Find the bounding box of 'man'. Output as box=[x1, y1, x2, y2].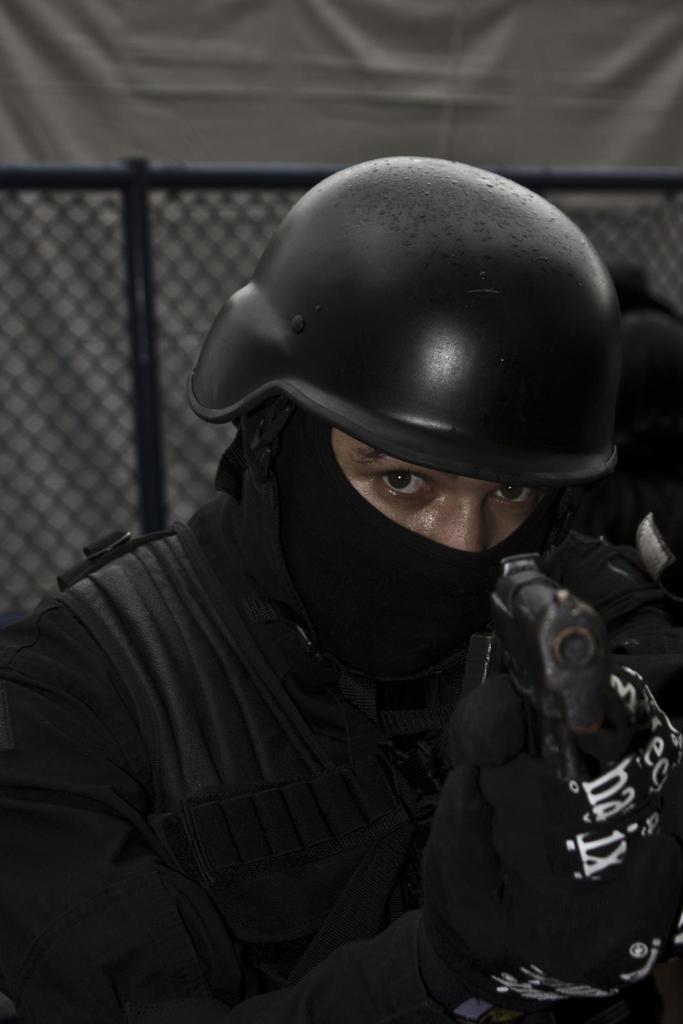
box=[13, 176, 682, 1023].
